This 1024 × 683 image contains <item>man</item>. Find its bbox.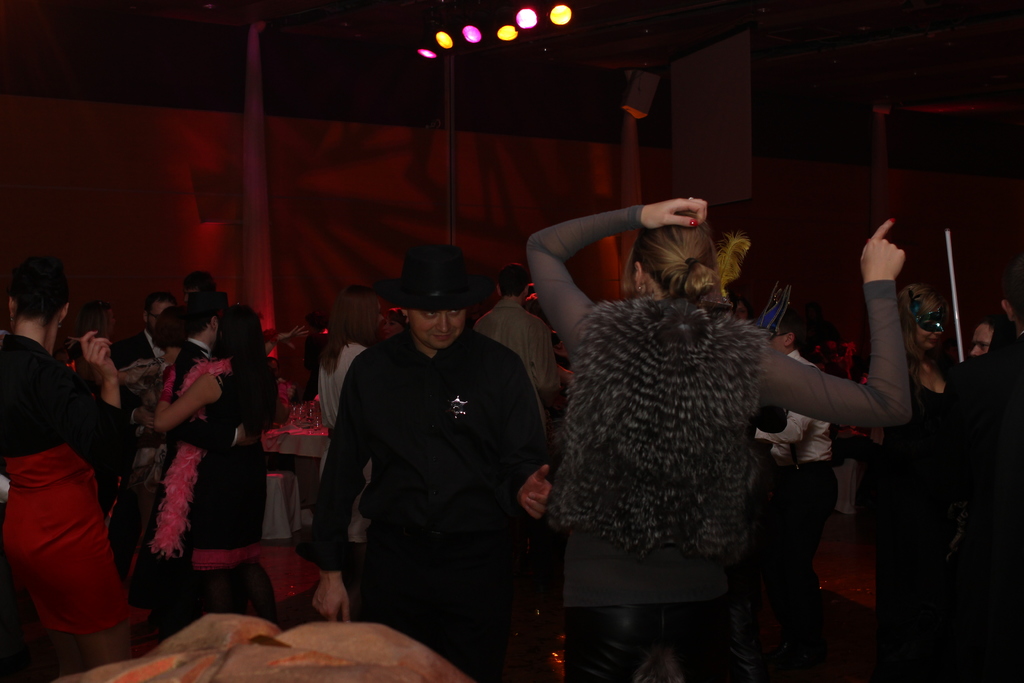
{"left": 751, "top": 315, "right": 841, "bottom": 648}.
